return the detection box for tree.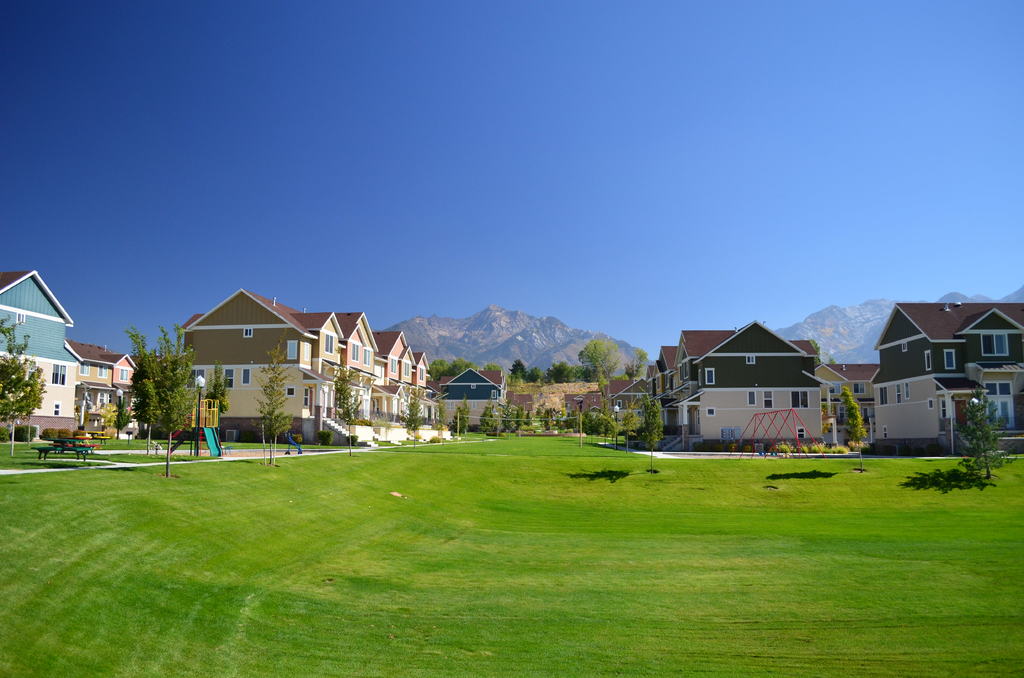
crop(546, 363, 575, 385).
